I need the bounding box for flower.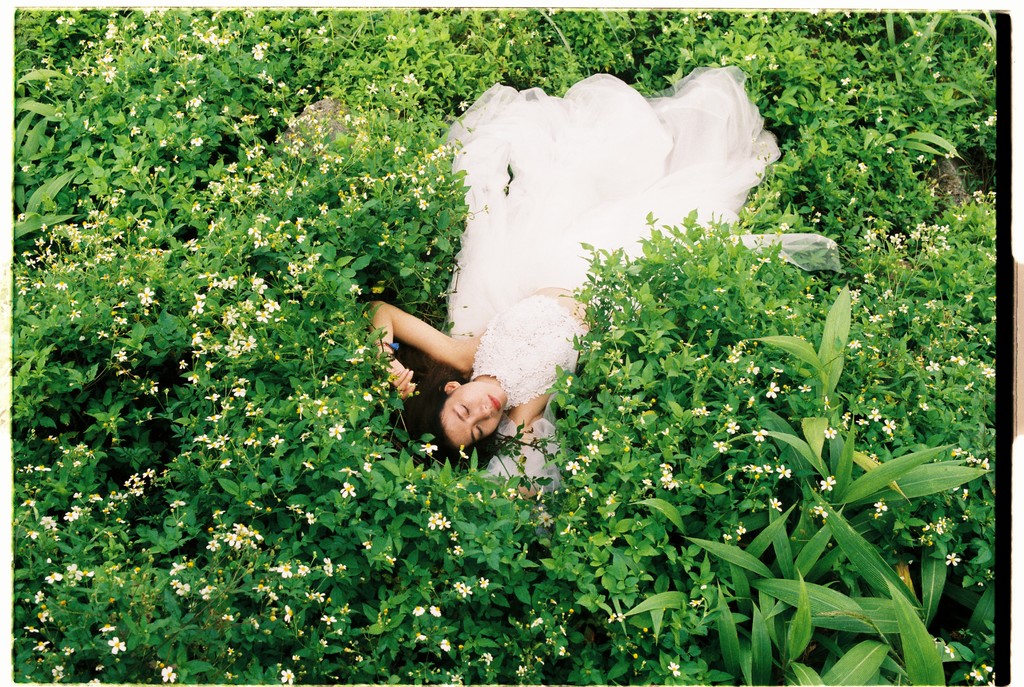
Here it is: [285,588,295,619].
